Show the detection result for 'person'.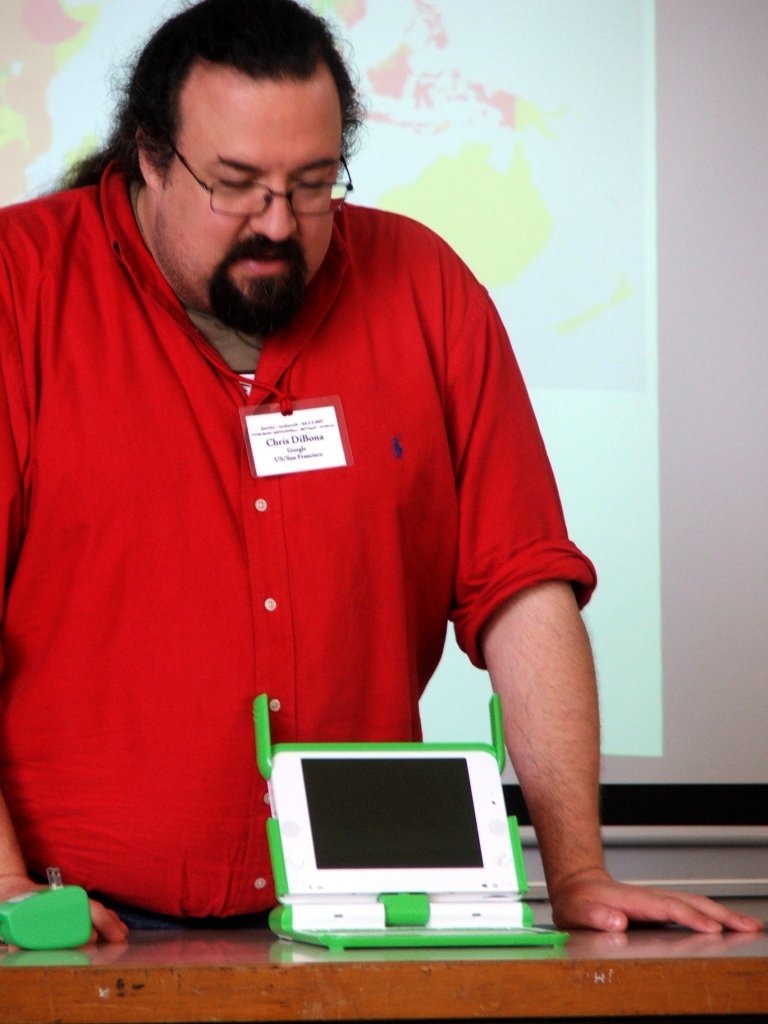
(x1=0, y1=0, x2=767, y2=935).
